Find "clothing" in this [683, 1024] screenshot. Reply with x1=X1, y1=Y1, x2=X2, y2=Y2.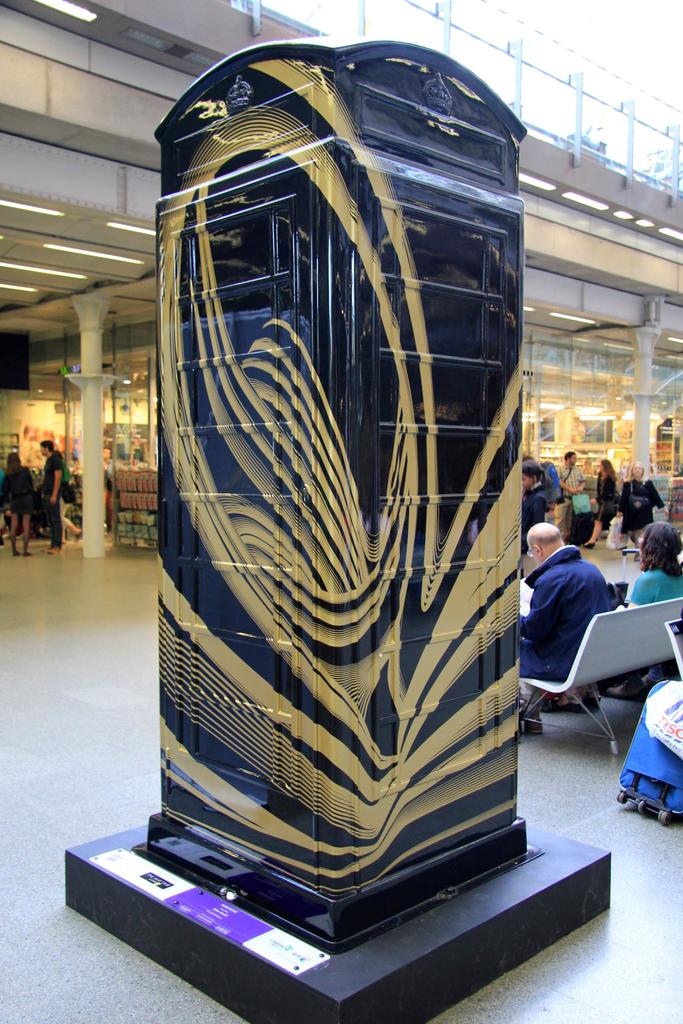
x1=591, y1=465, x2=620, y2=534.
